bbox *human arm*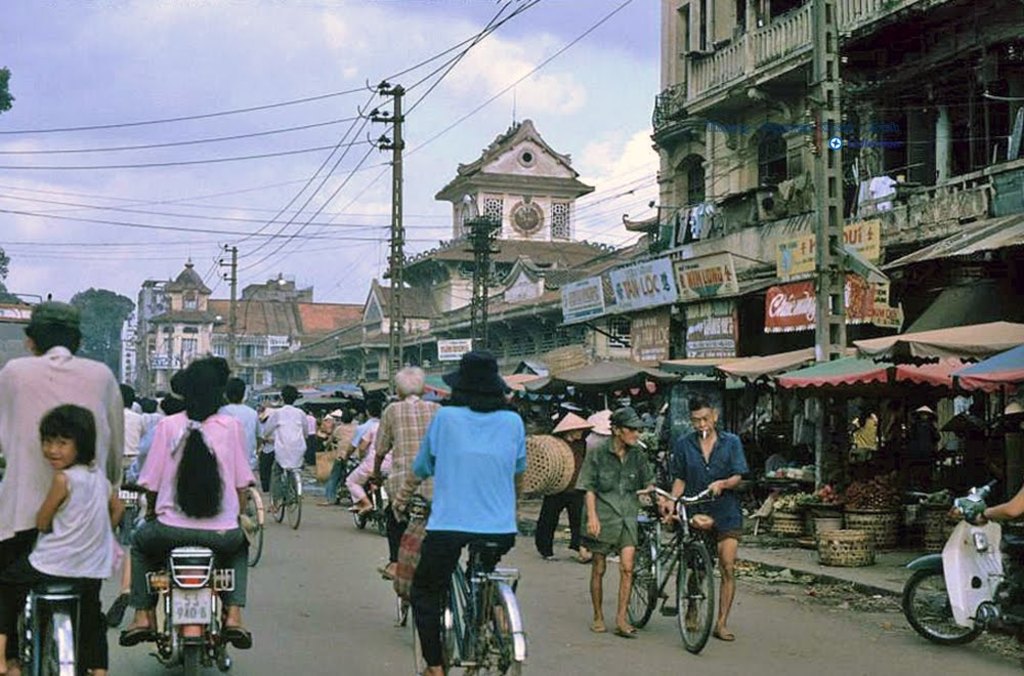
[231,423,253,513]
